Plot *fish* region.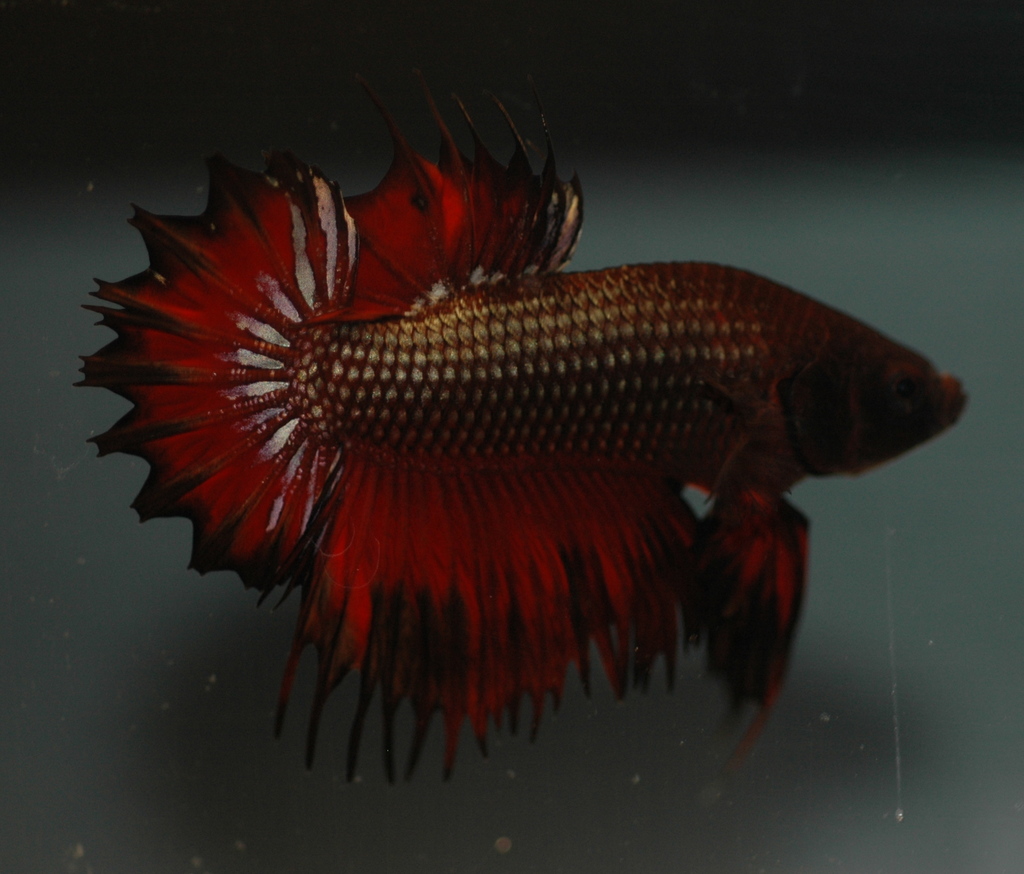
Plotted at rect(19, 127, 976, 793).
